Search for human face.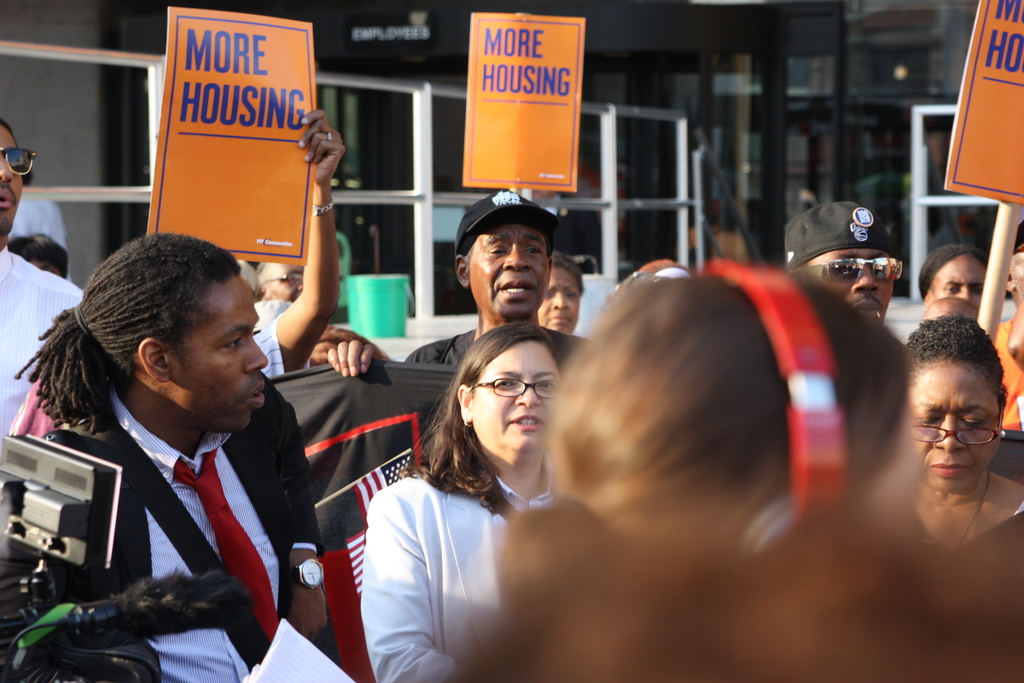
Found at locate(906, 369, 1004, 495).
